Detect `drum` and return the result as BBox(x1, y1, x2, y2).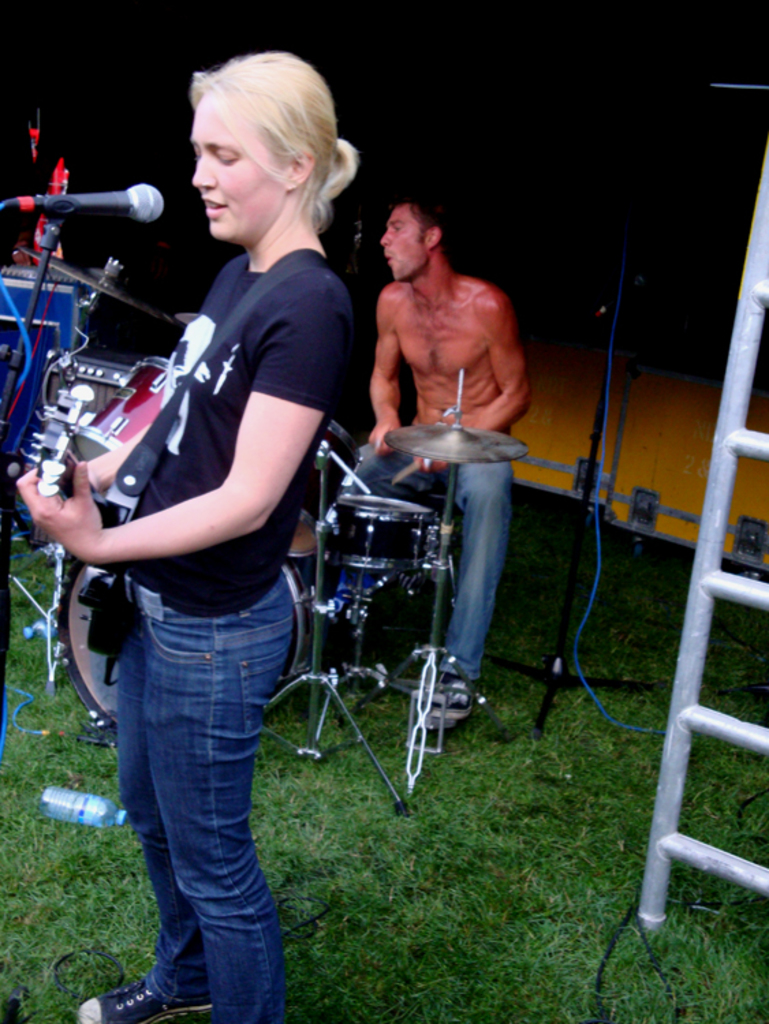
BBox(294, 419, 358, 538).
